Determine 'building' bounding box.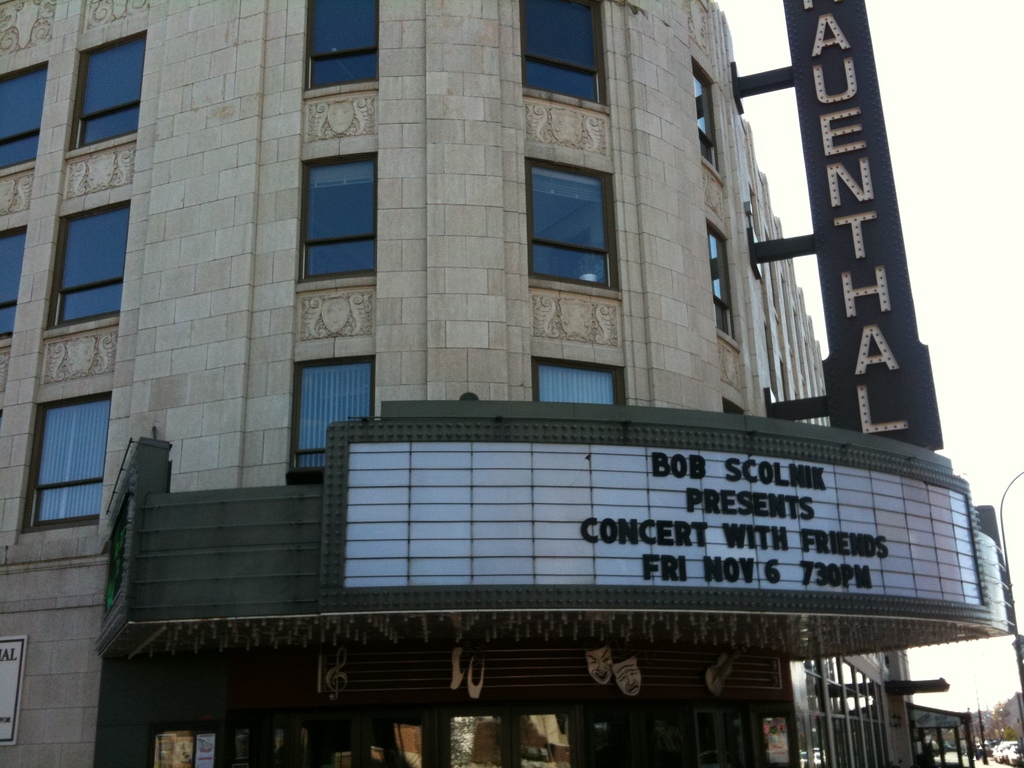
Determined: 0, 0, 826, 767.
